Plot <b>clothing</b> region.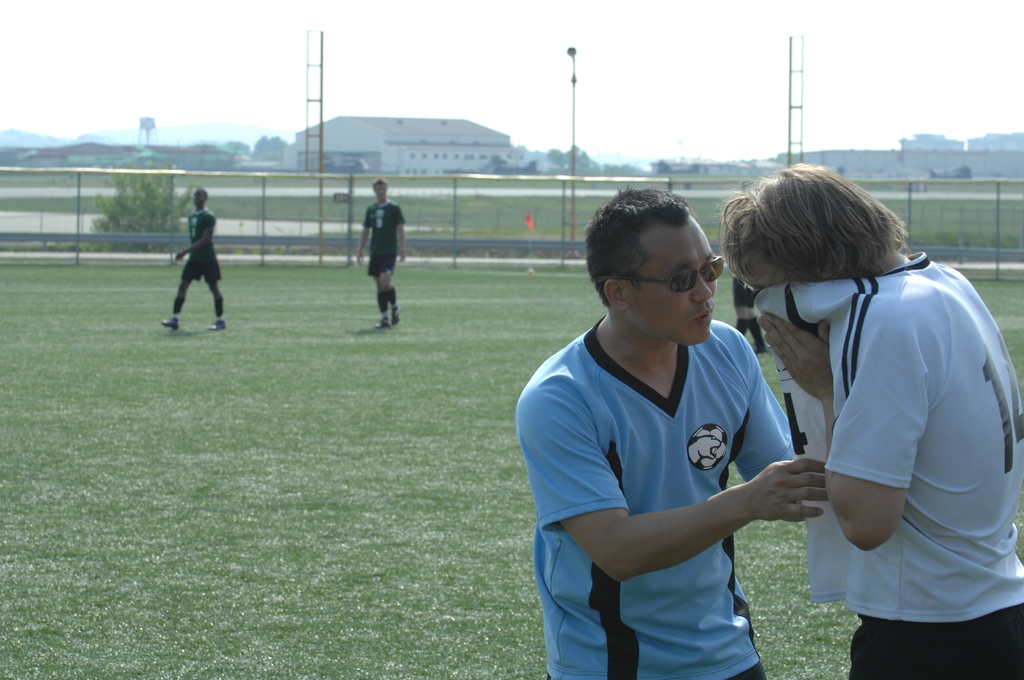
Plotted at 358 202 403 255.
